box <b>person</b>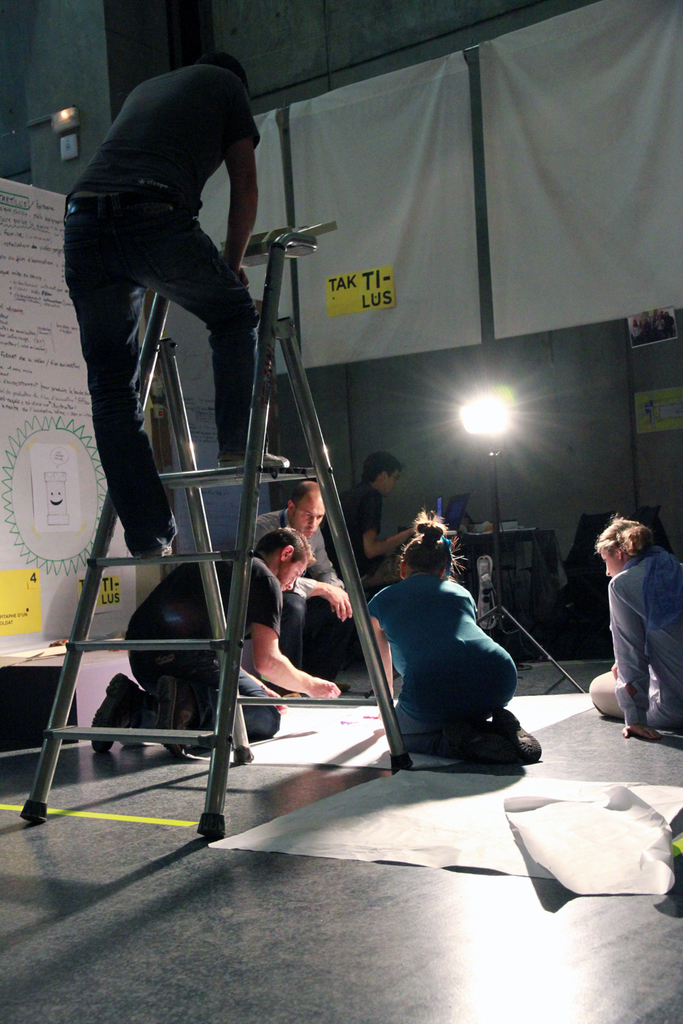
crop(49, 8, 275, 614)
